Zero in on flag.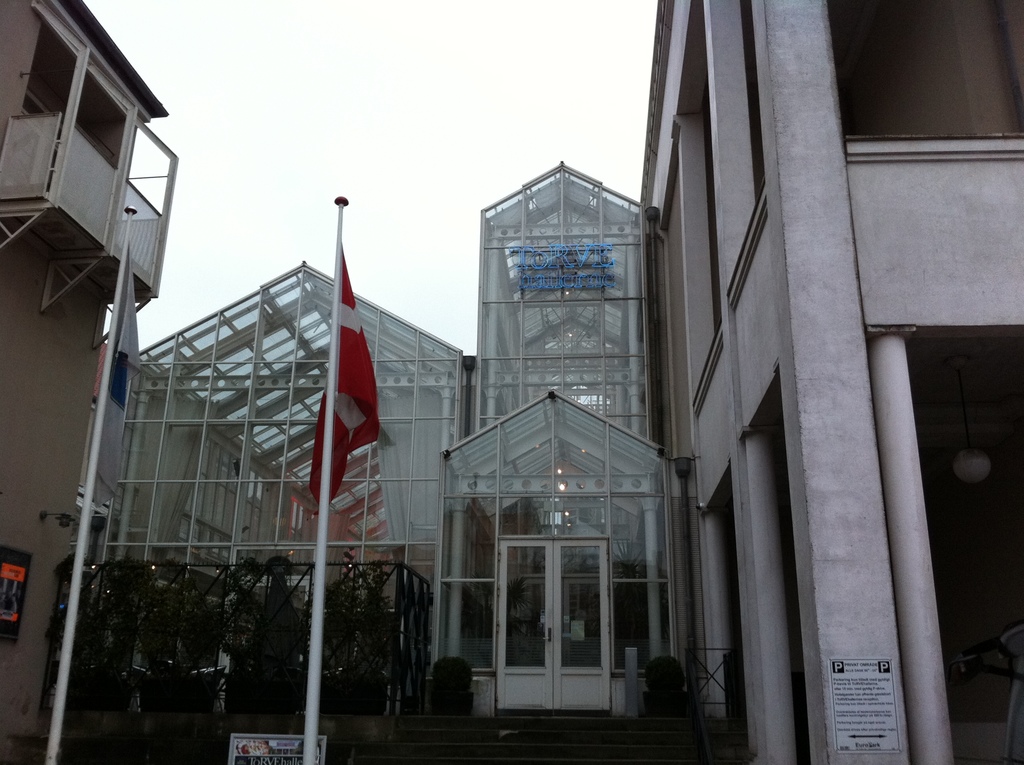
Zeroed in: 83, 249, 140, 502.
